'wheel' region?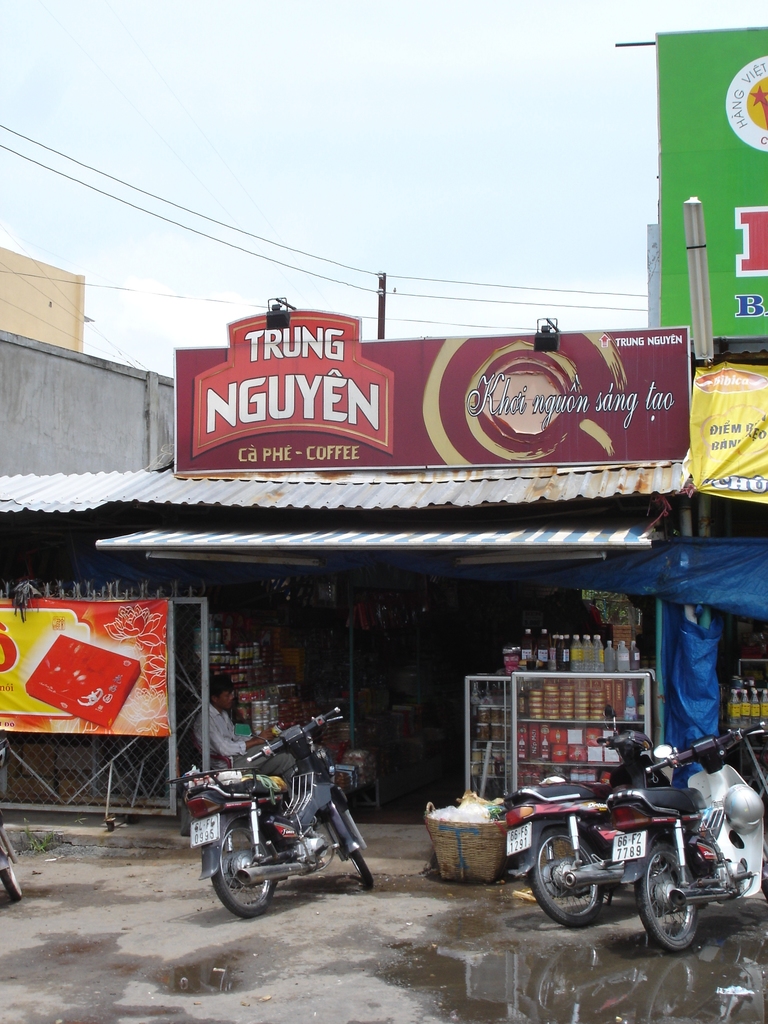
(x1=639, y1=842, x2=703, y2=948)
